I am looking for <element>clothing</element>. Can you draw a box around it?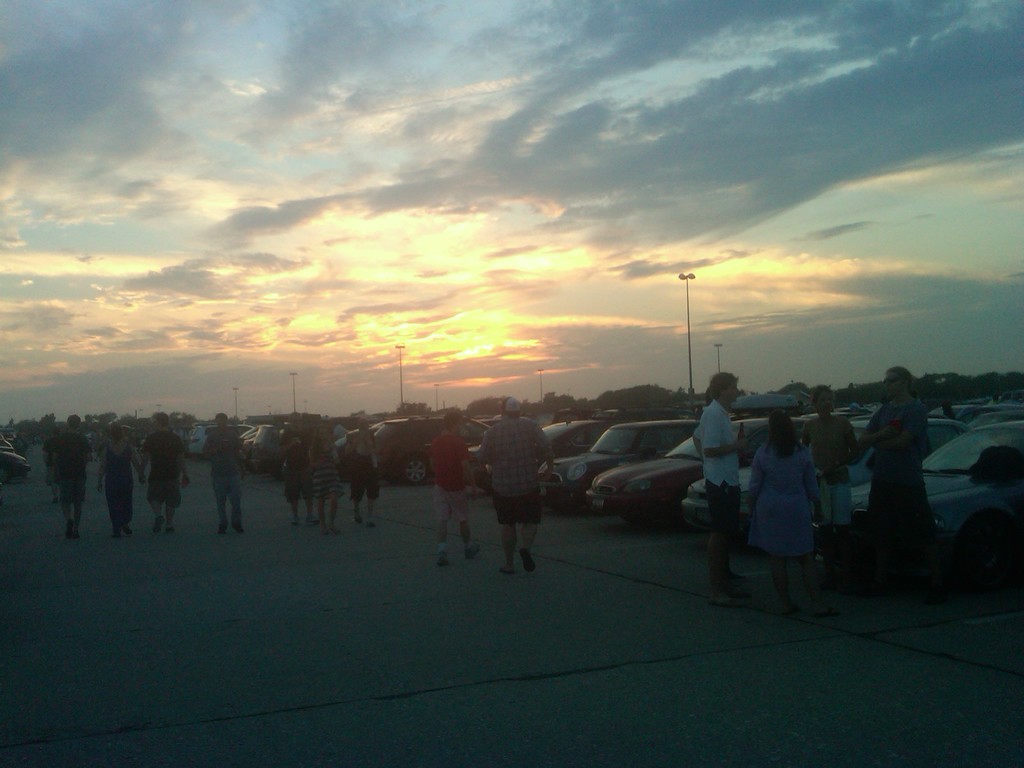
Sure, the bounding box is bbox(425, 430, 471, 521).
